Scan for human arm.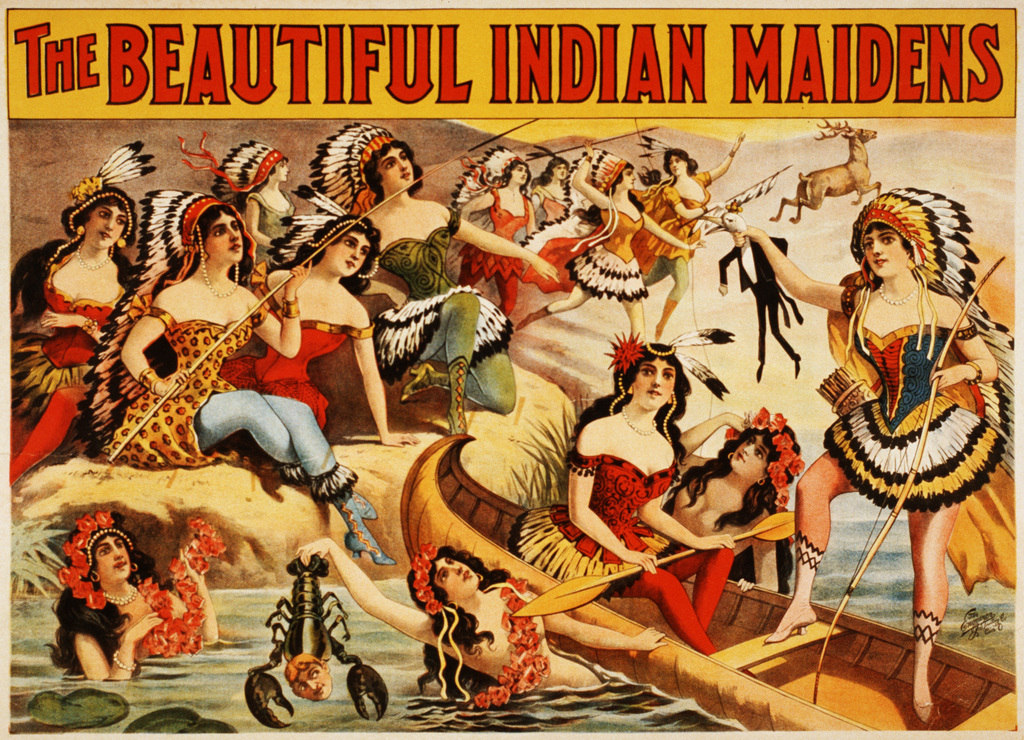
Scan result: box=[646, 215, 706, 252].
